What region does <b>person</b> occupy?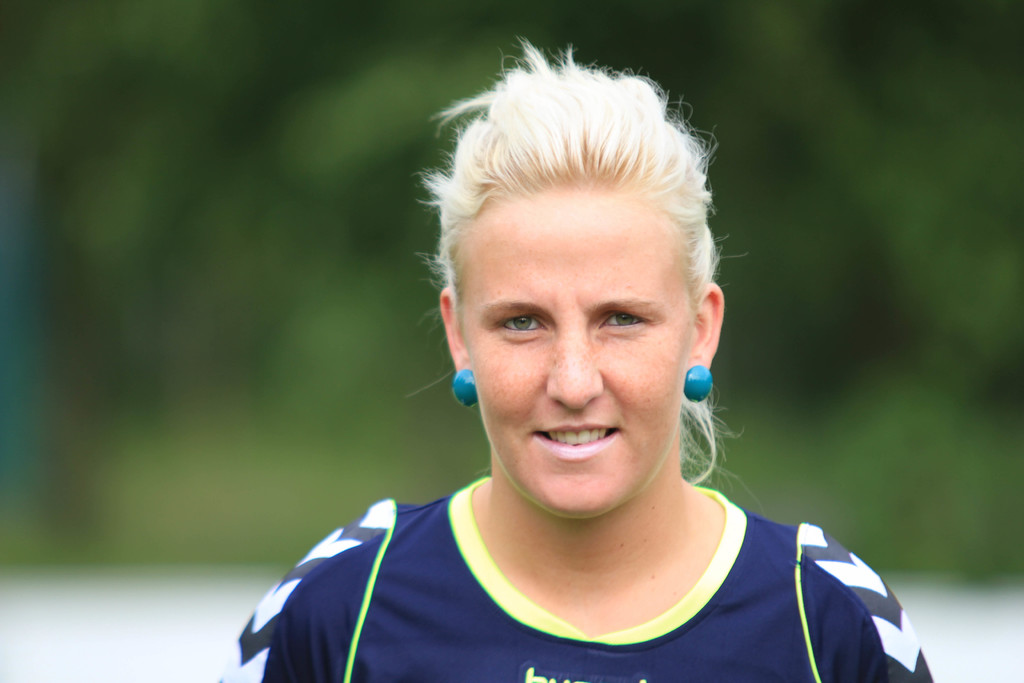
[217,40,932,682].
